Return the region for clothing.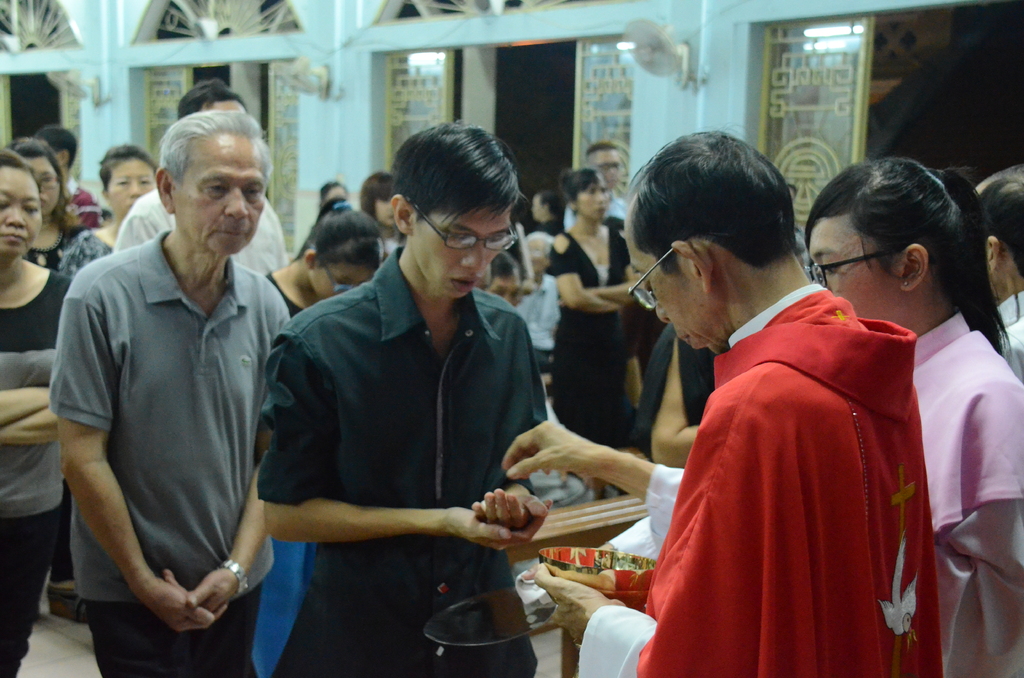
l=559, t=189, r=628, b=225.
